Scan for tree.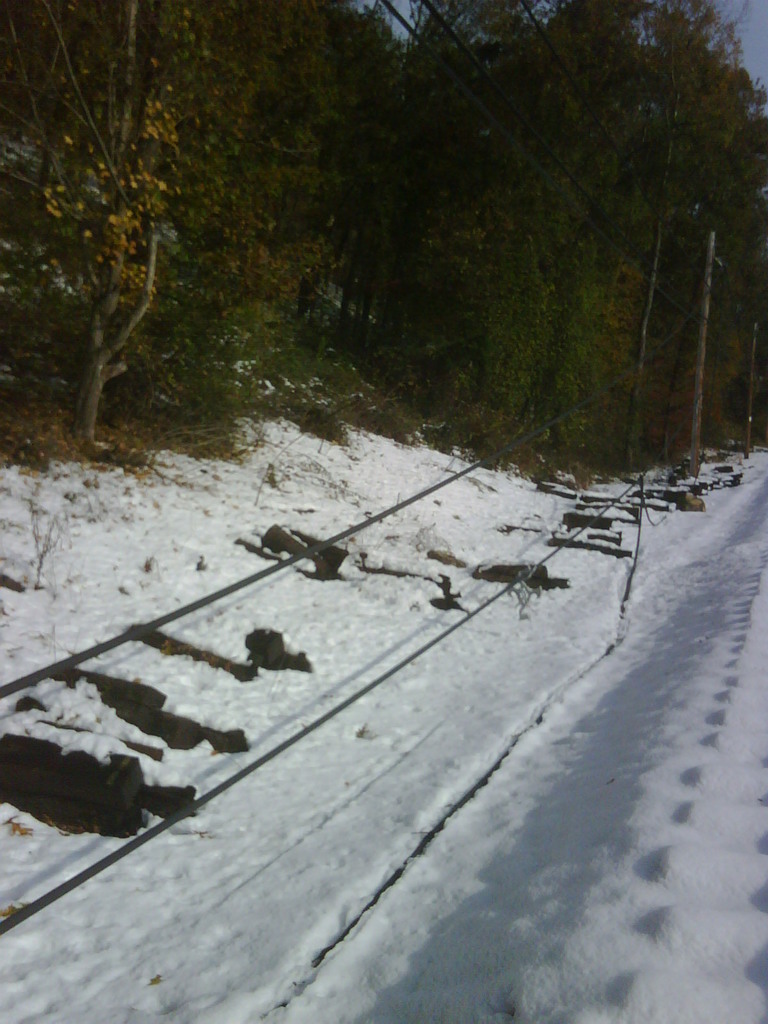
Scan result: [x1=0, y1=0, x2=291, y2=450].
